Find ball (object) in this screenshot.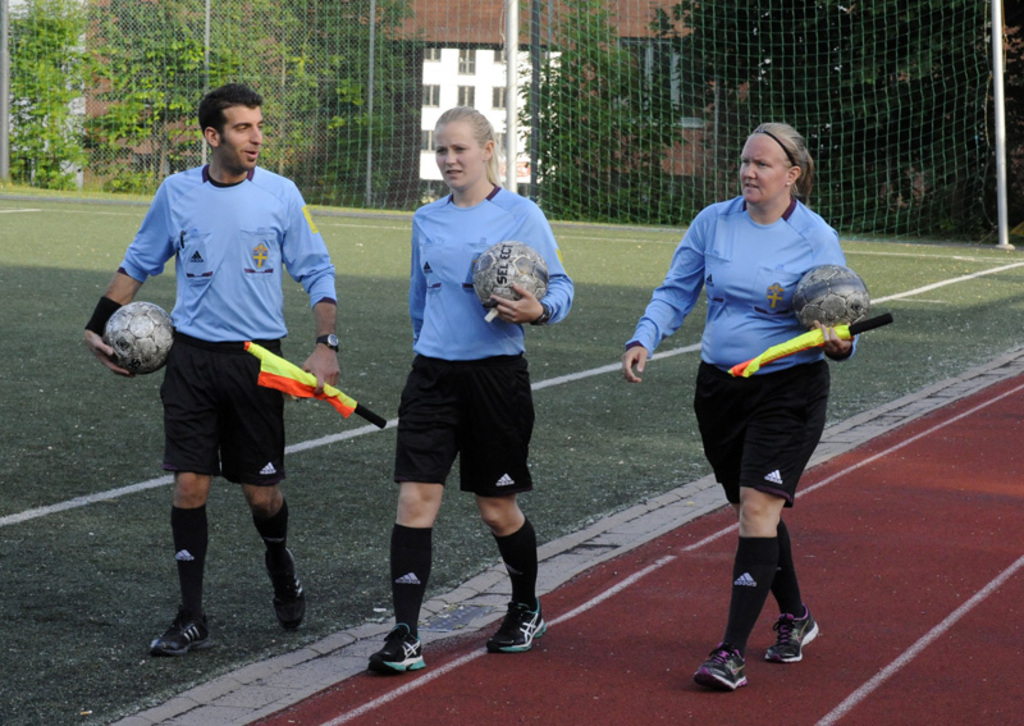
The bounding box for ball (object) is box=[110, 297, 175, 373].
